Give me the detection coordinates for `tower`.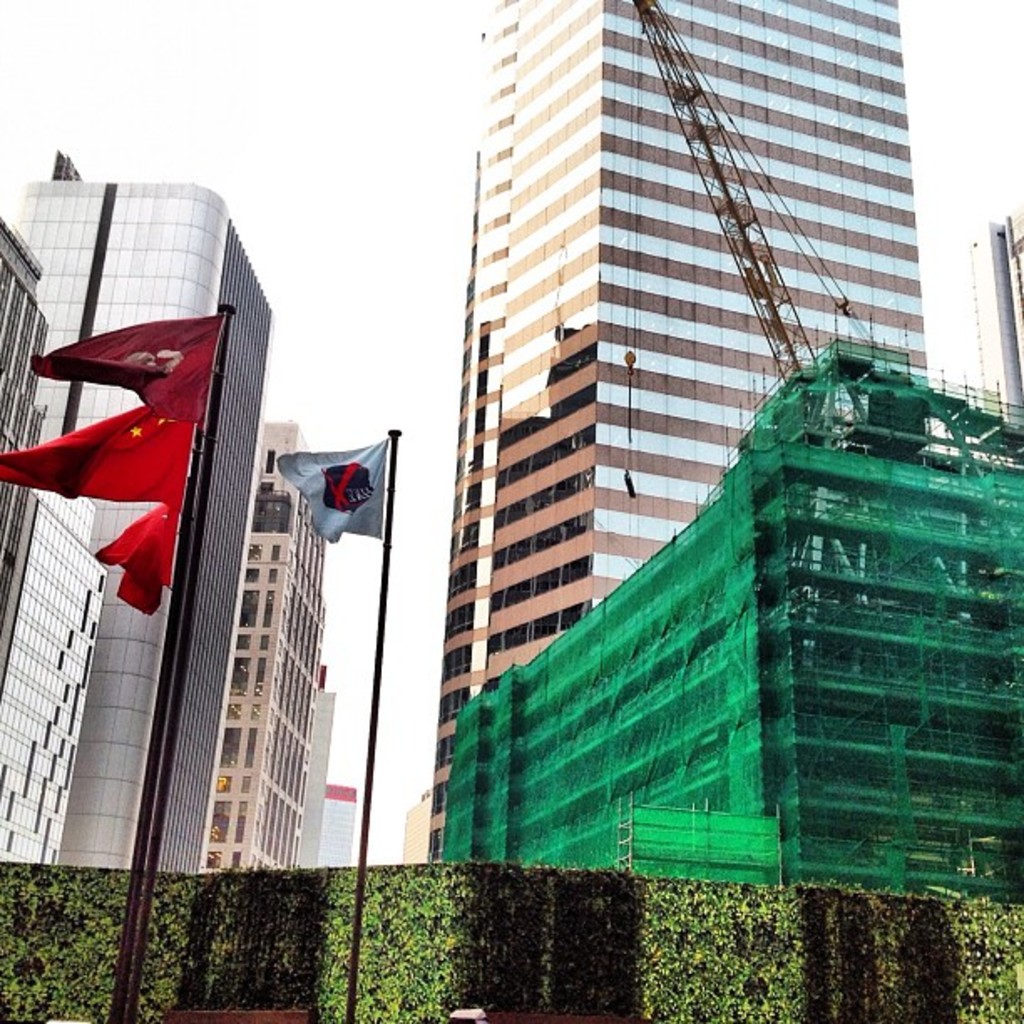
{"x1": 313, "y1": 790, "x2": 358, "y2": 885}.
